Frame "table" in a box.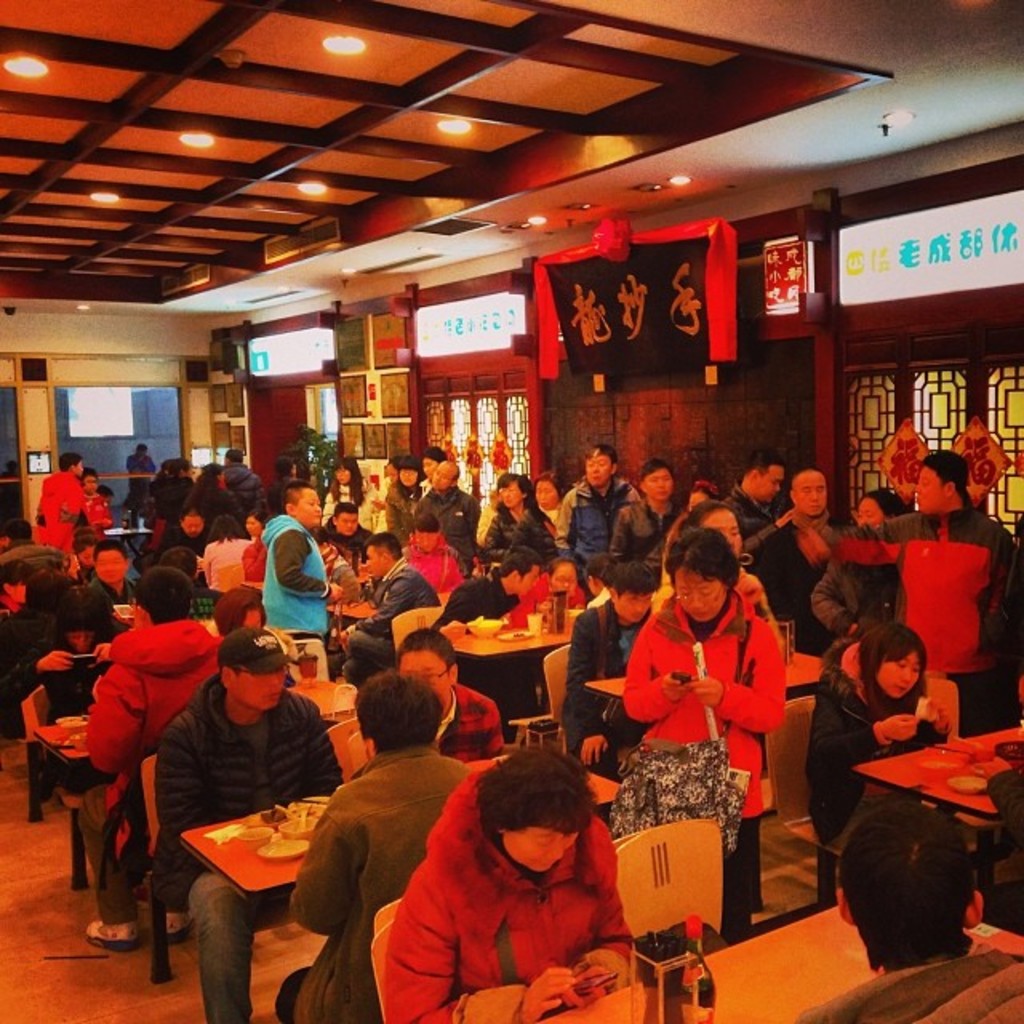
detection(35, 677, 357, 891).
